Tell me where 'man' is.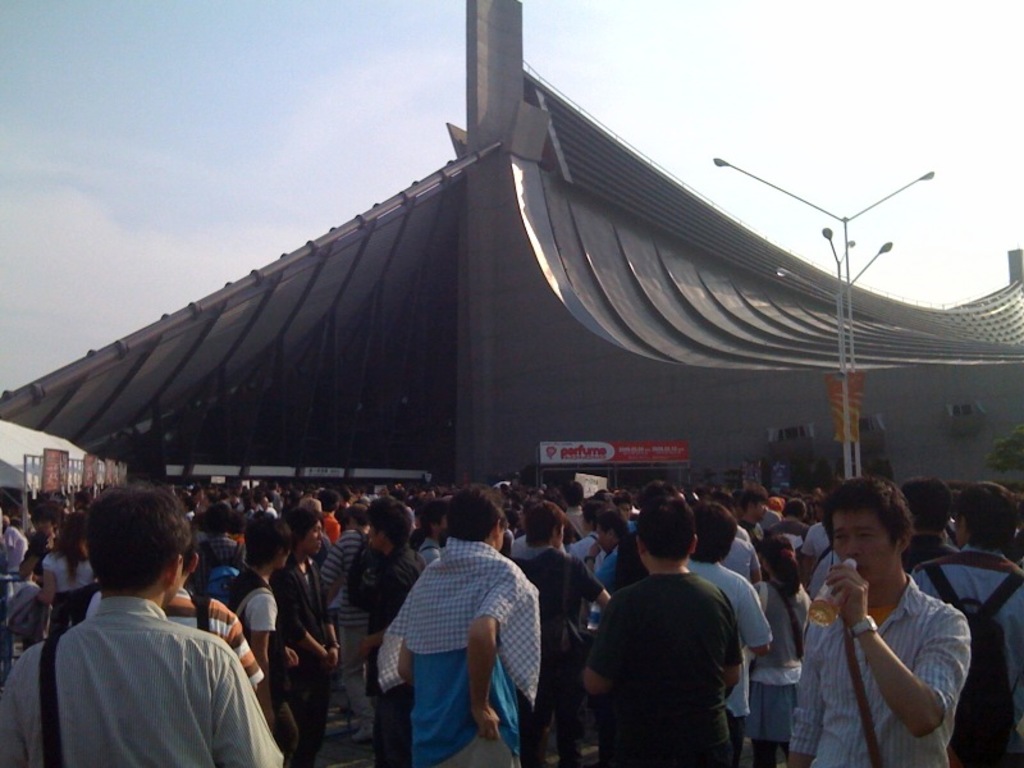
'man' is at box=[783, 476, 969, 767].
